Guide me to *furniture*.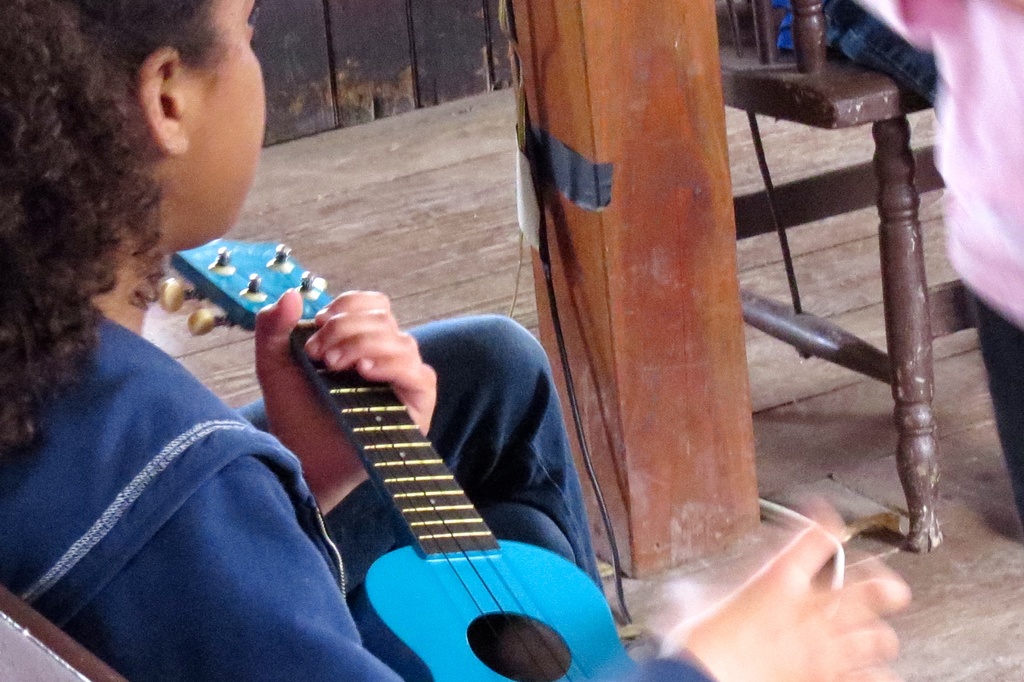
Guidance: box=[0, 583, 128, 681].
